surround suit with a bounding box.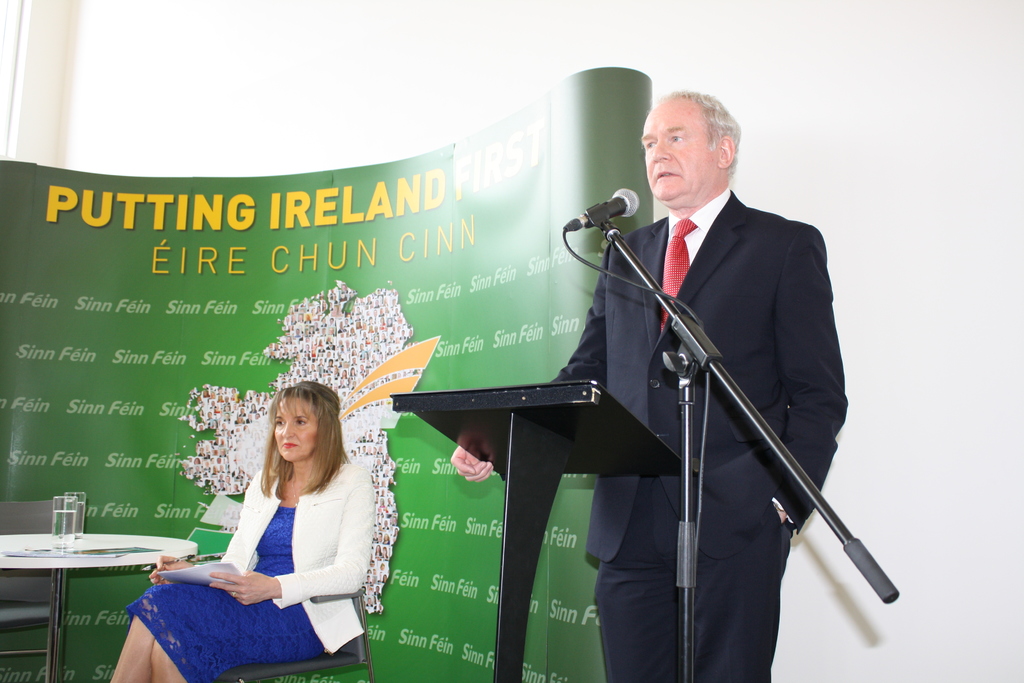
BBox(468, 90, 828, 644).
